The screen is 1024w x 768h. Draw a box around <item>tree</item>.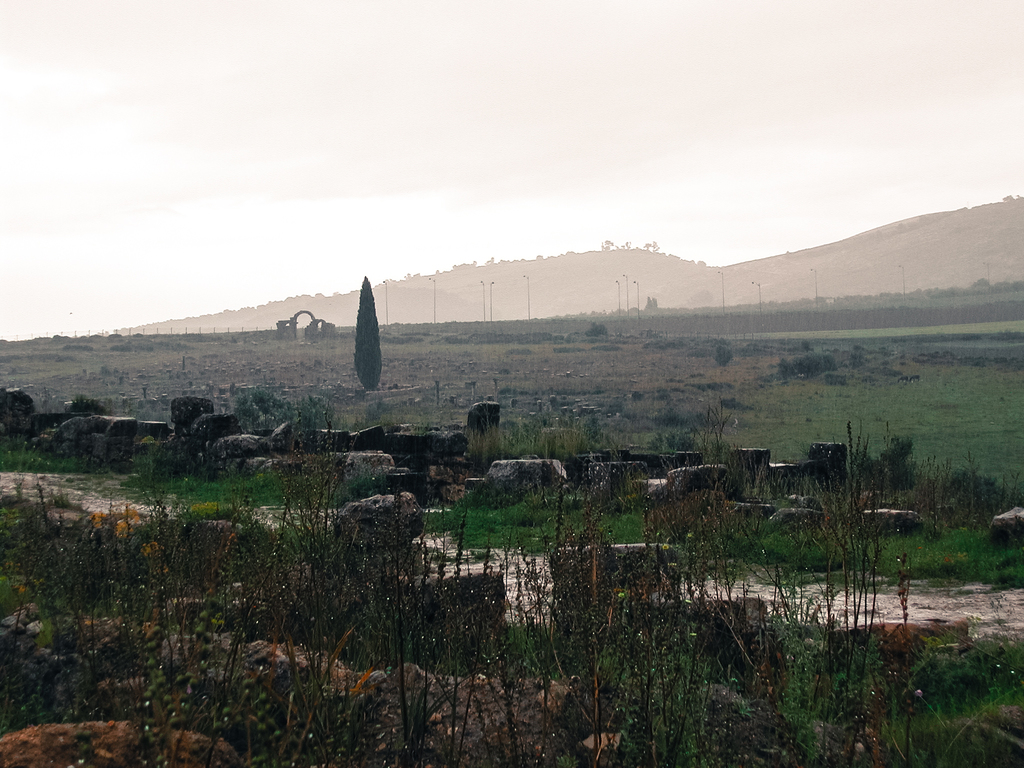
box=[686, 288, 708, 303].
